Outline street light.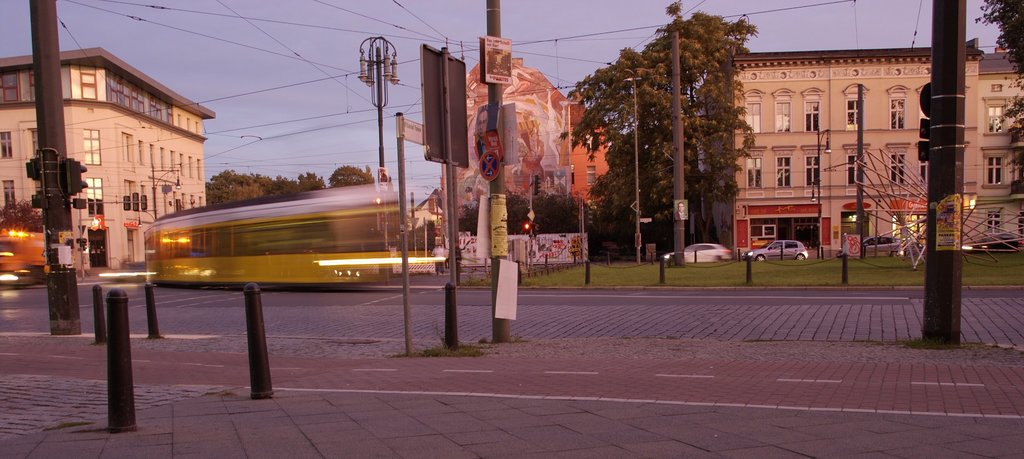
Outline: (left=813, top=129, right=833, bottom=264).
